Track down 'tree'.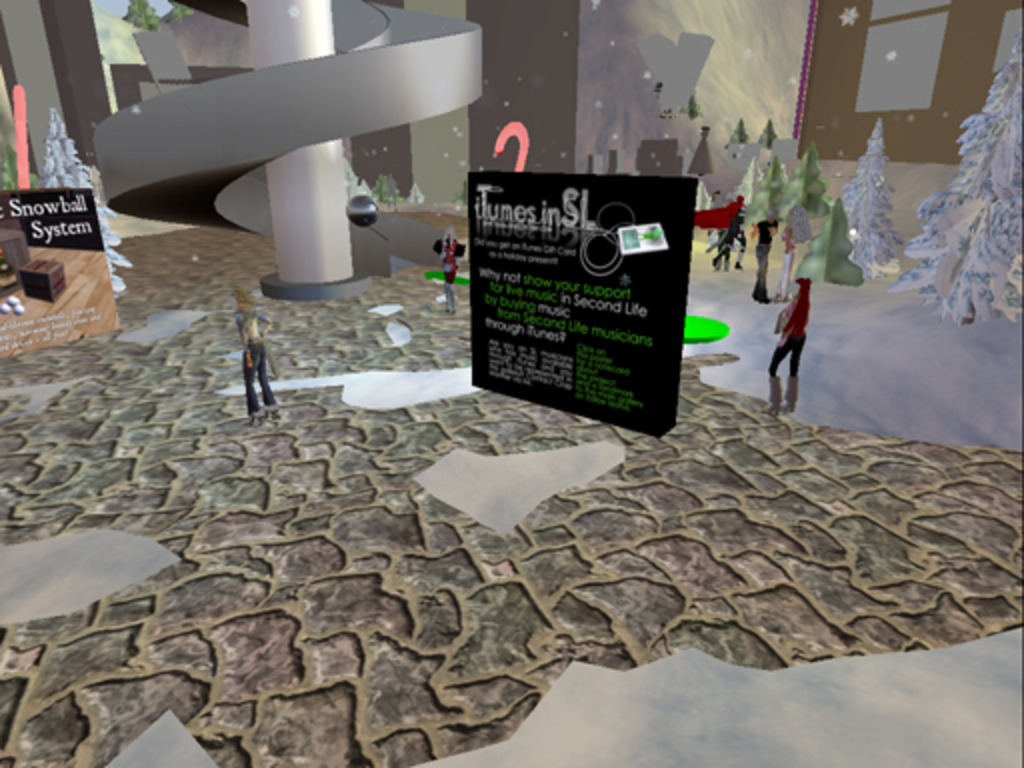
Tracked to {"x1": 886, "y1": 30, "x2": 1022, "y2": 326}.
